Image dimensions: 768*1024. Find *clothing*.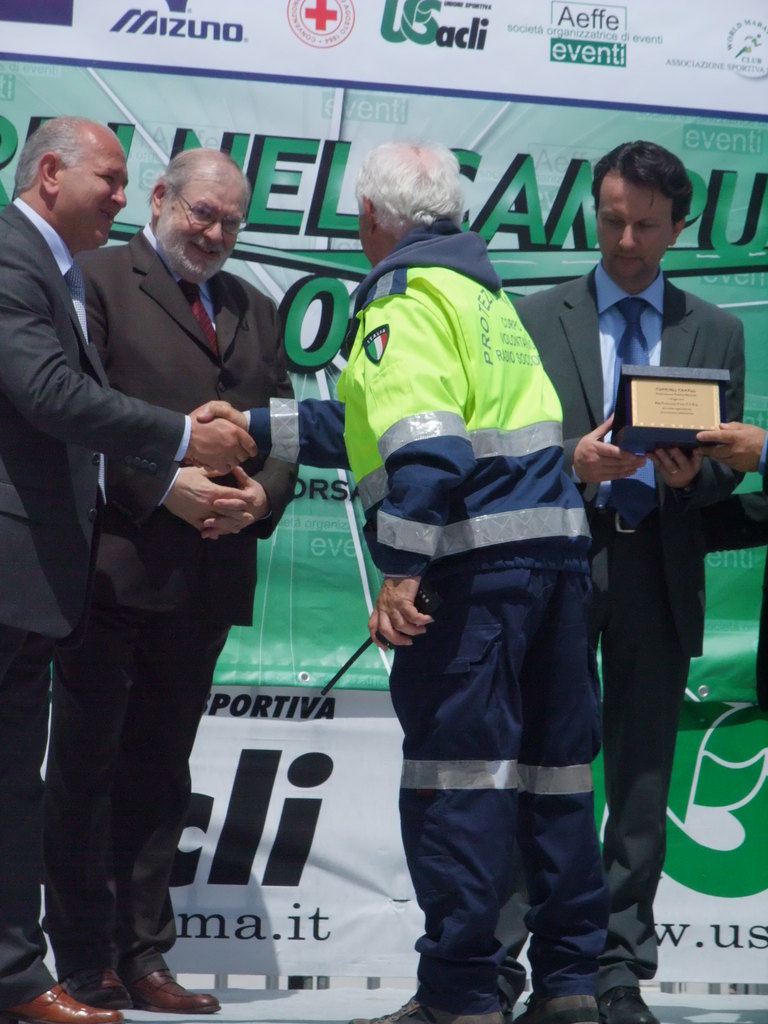
506/249/743/988.
